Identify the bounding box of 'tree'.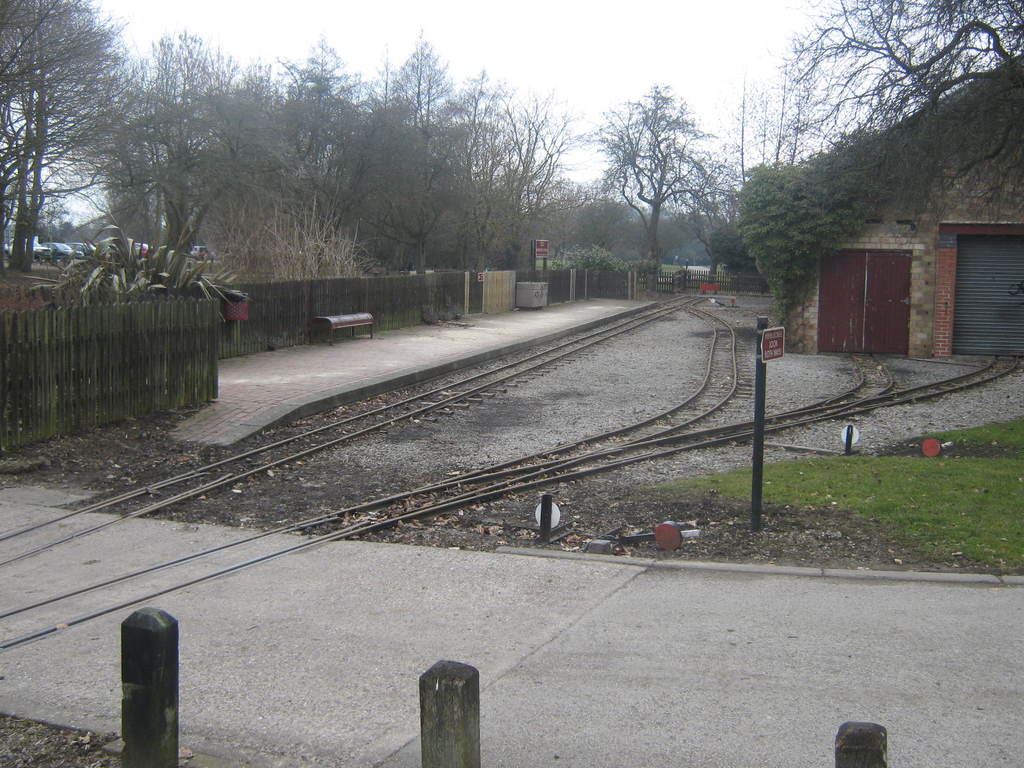
l=225, t=28, r=376, b=280.
